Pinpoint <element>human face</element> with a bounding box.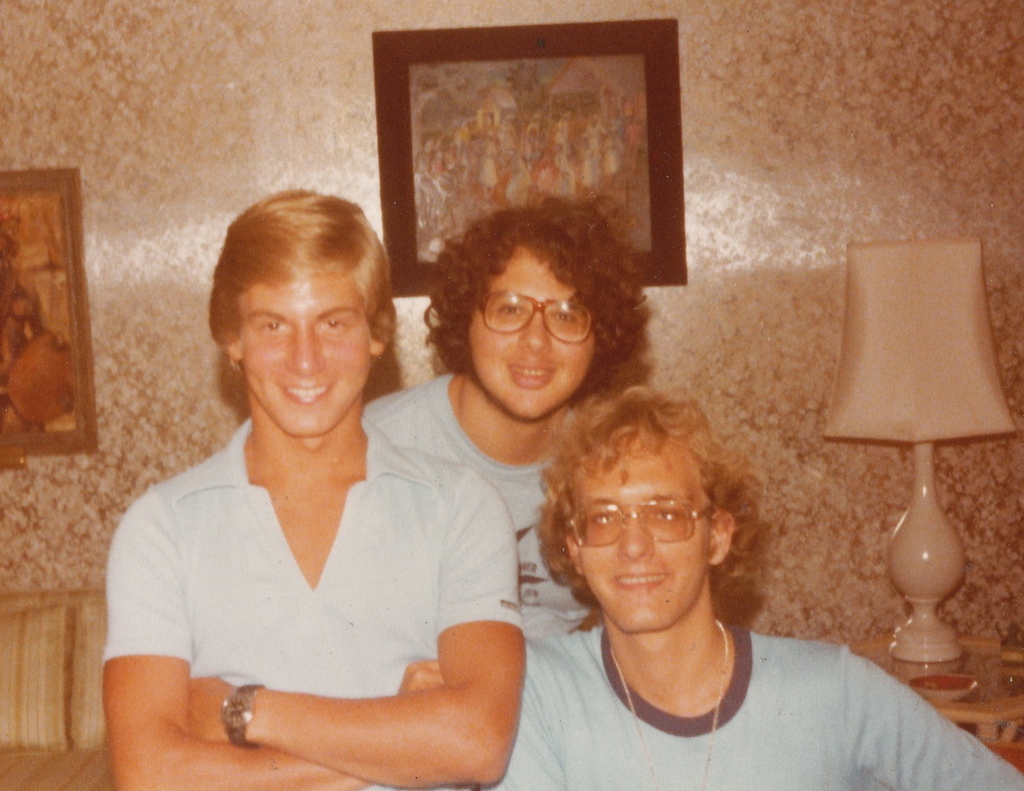
[470, 250, 591, 414].
